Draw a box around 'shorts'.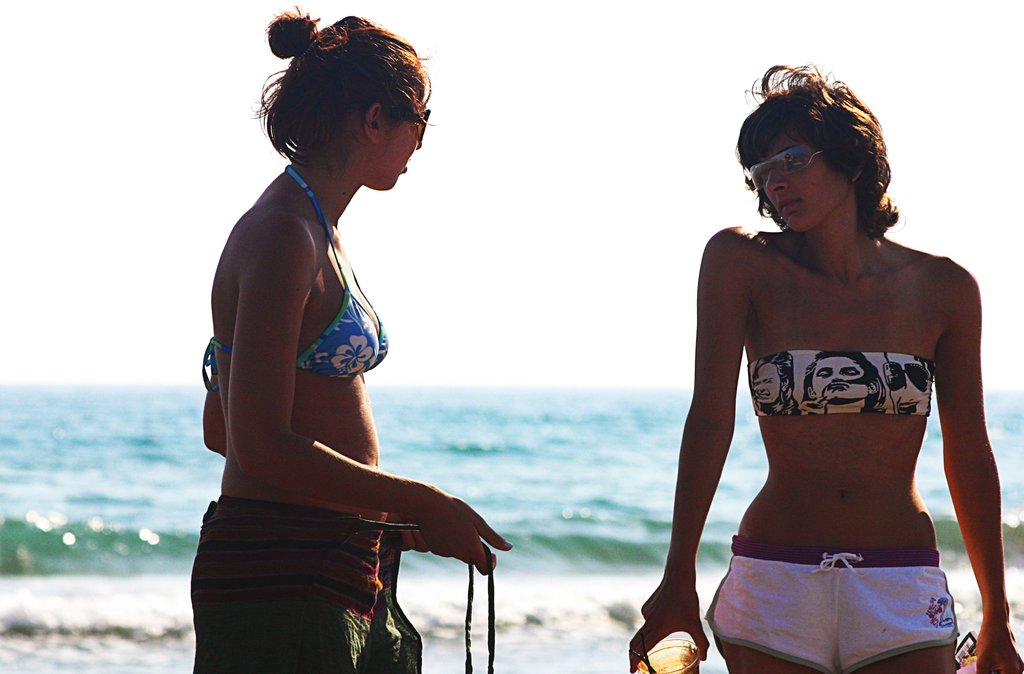
{"x1": 733, "y1": 516, "x2": 951, "y2": 645}.
